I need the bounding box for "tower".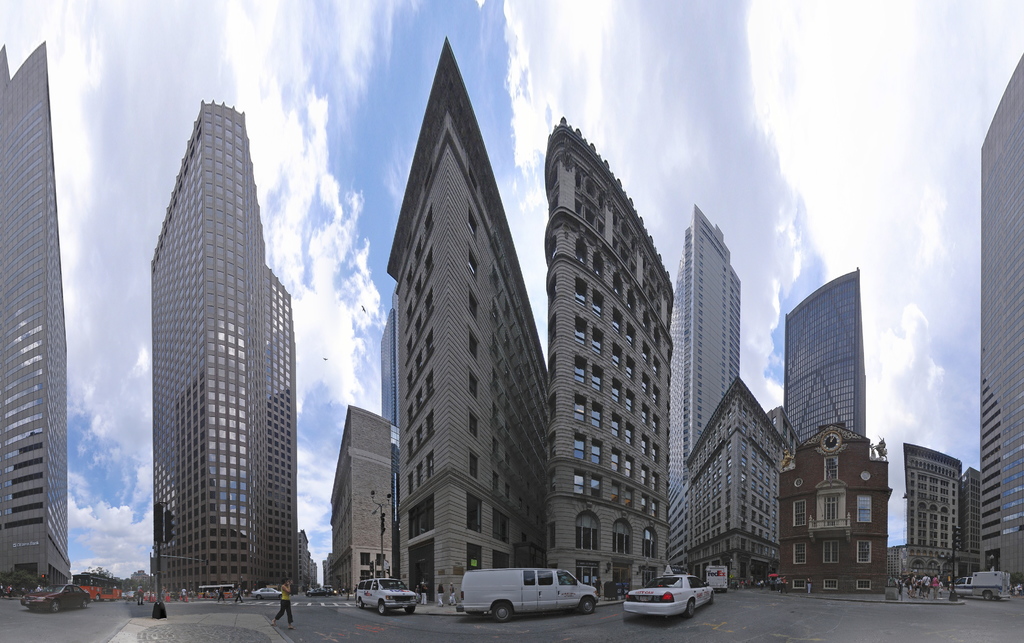
Here it is: x1=363 y1=24 x2=582 y2=571.
